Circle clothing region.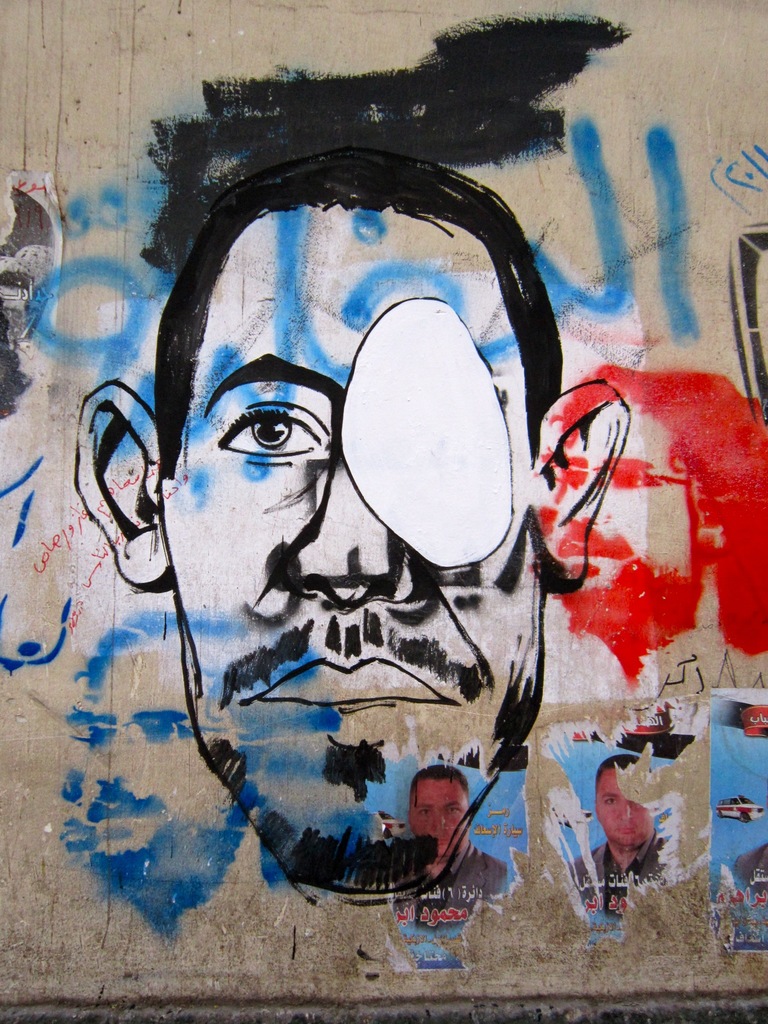
Region: <box>396,841,508,927</box>.
